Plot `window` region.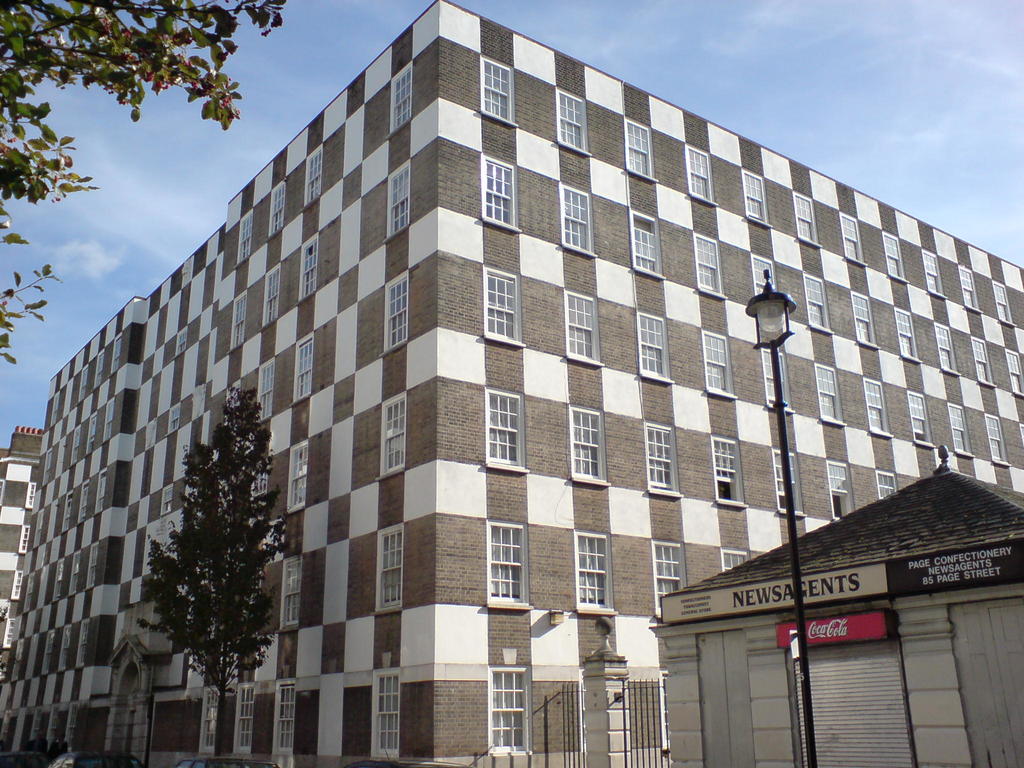
Plotted at 903/389/933/447.
